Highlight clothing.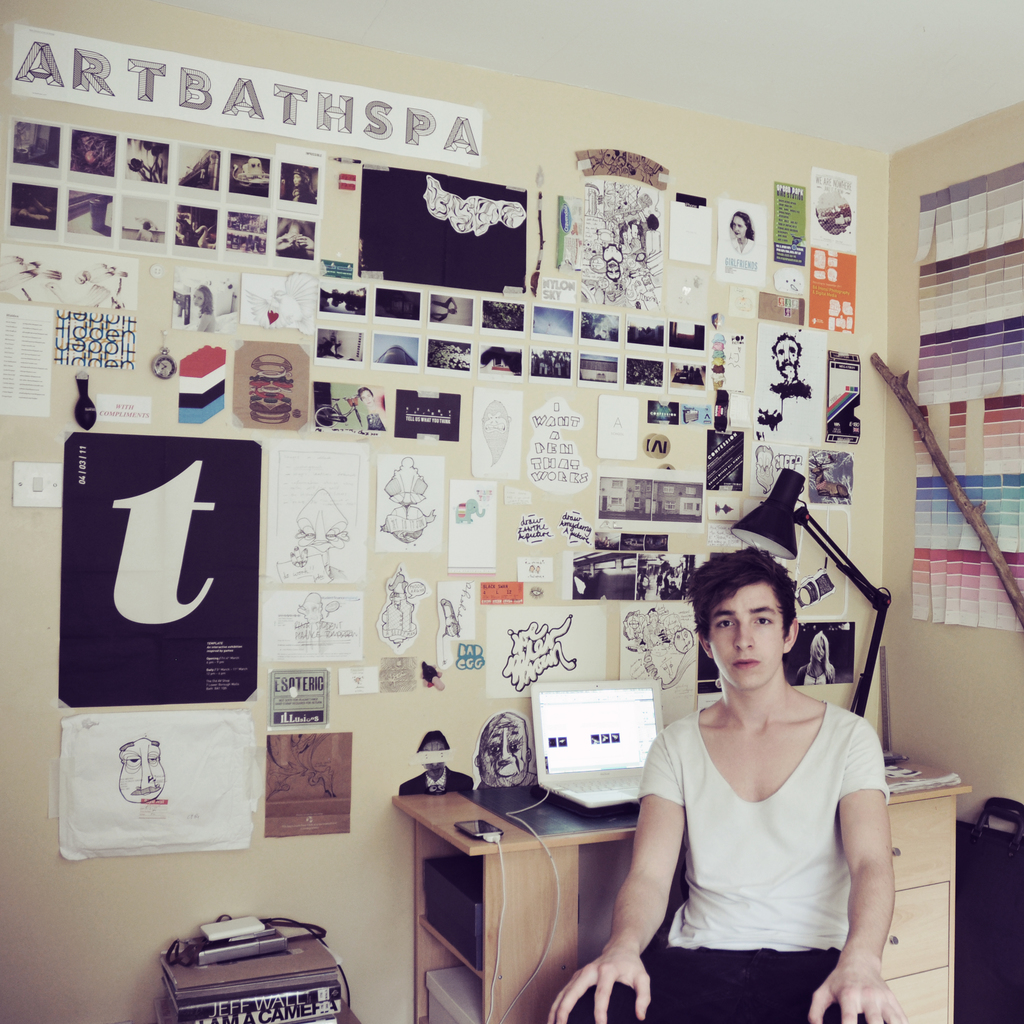
Highlighted region: select_region(650, 688, 891, 989).
